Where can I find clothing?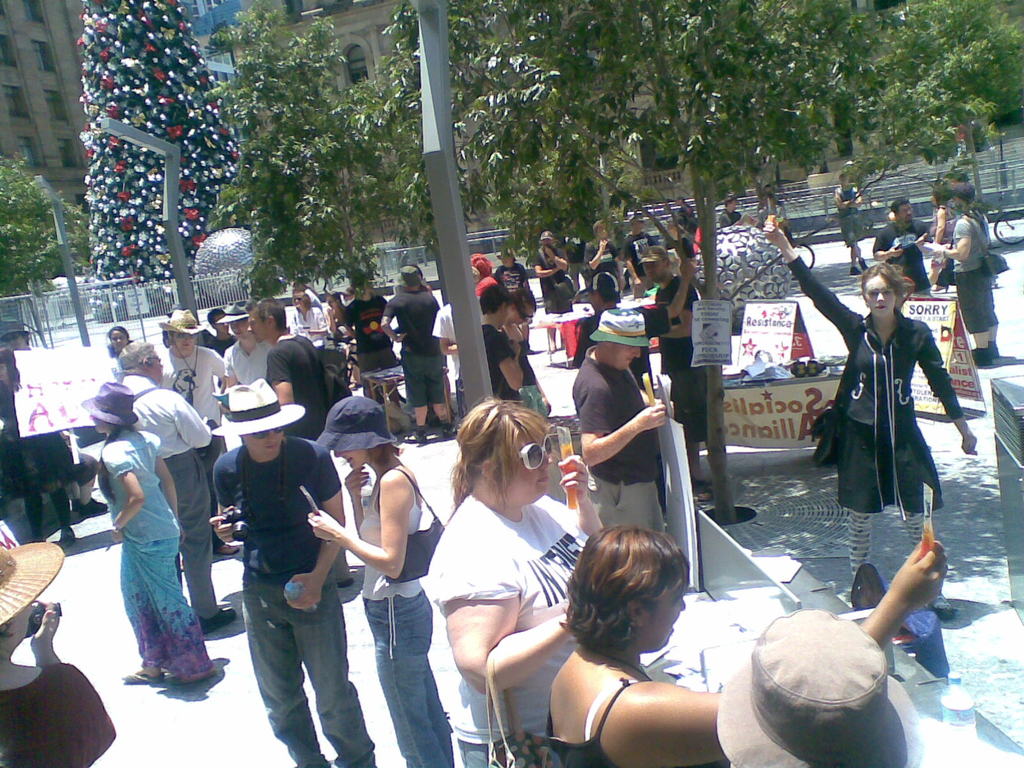
You can find it at left=468, top=253, right=488, bottom=298.
